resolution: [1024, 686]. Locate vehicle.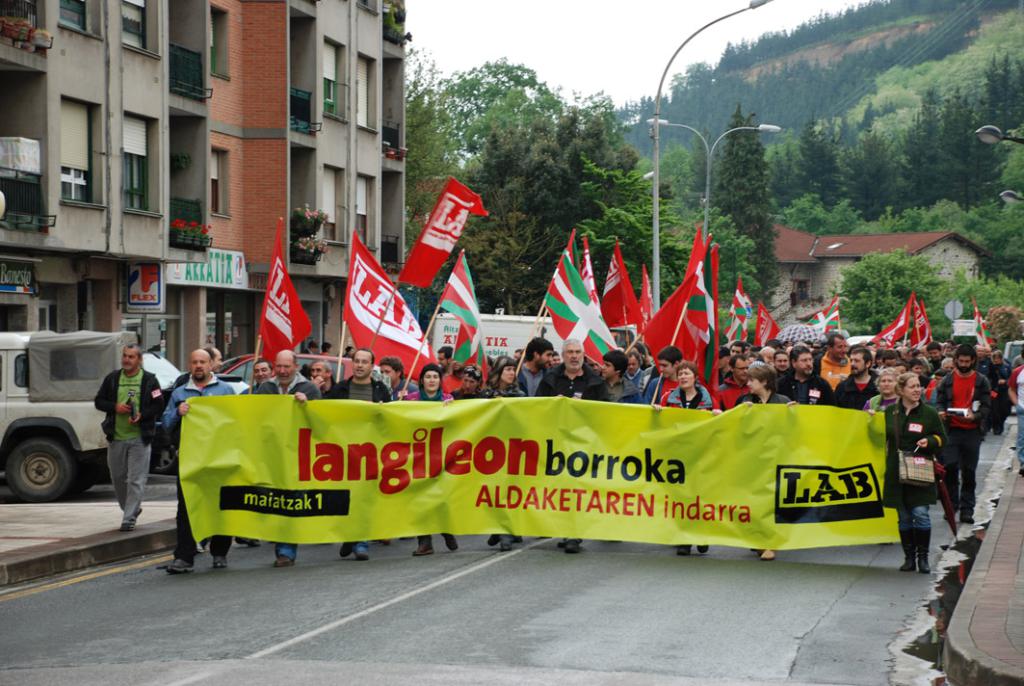
(1004, 337, 1023, 368).
